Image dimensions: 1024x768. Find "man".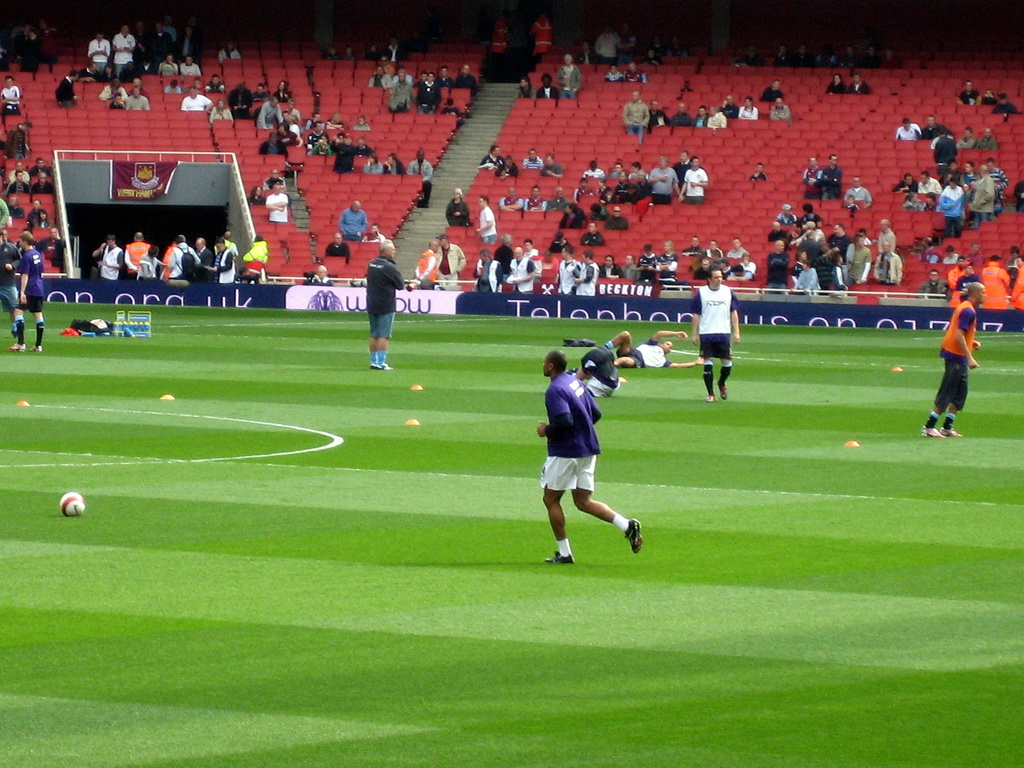
bbox=(922, 238, 941, 263).
